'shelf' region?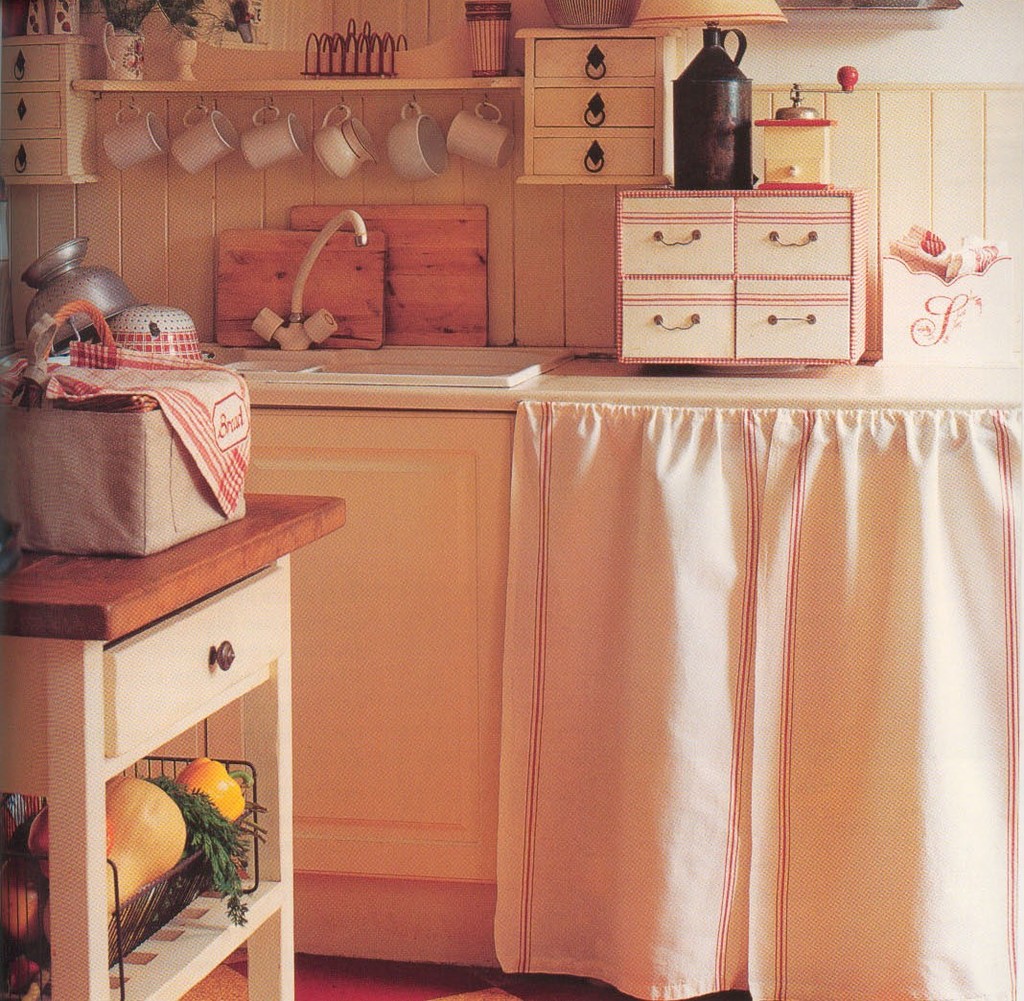
rect(68, 70, 523, 91)
